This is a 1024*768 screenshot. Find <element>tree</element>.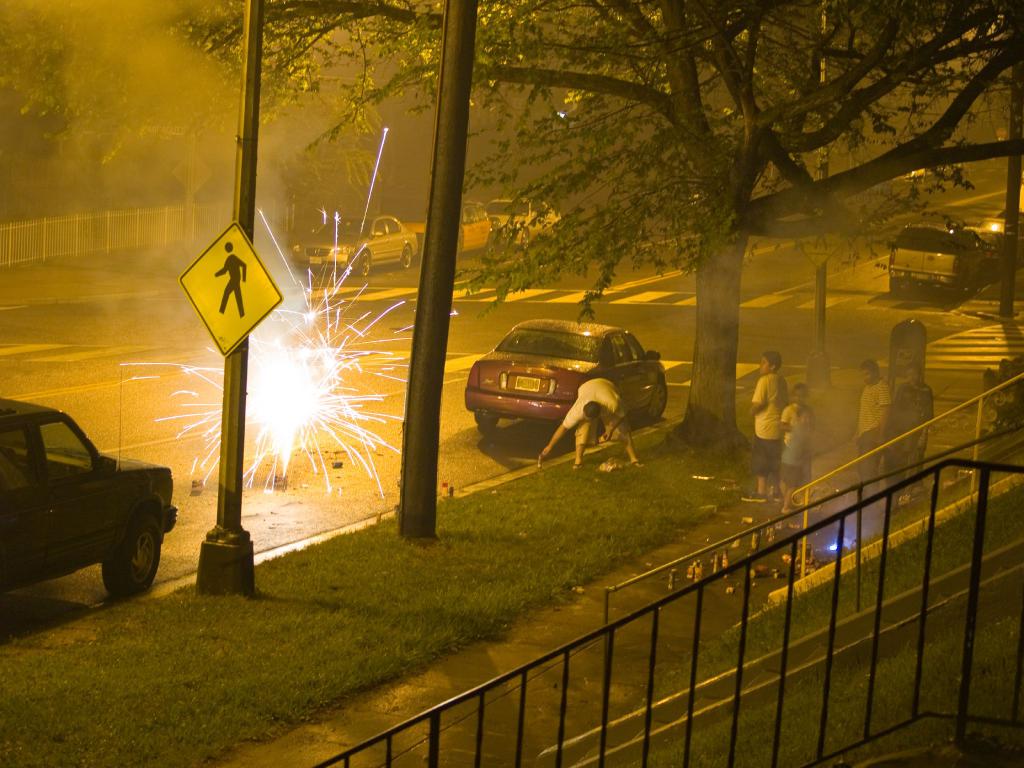
Bounding box: pyautogui.locateOnScreen(176, 0, 1023, 461).
